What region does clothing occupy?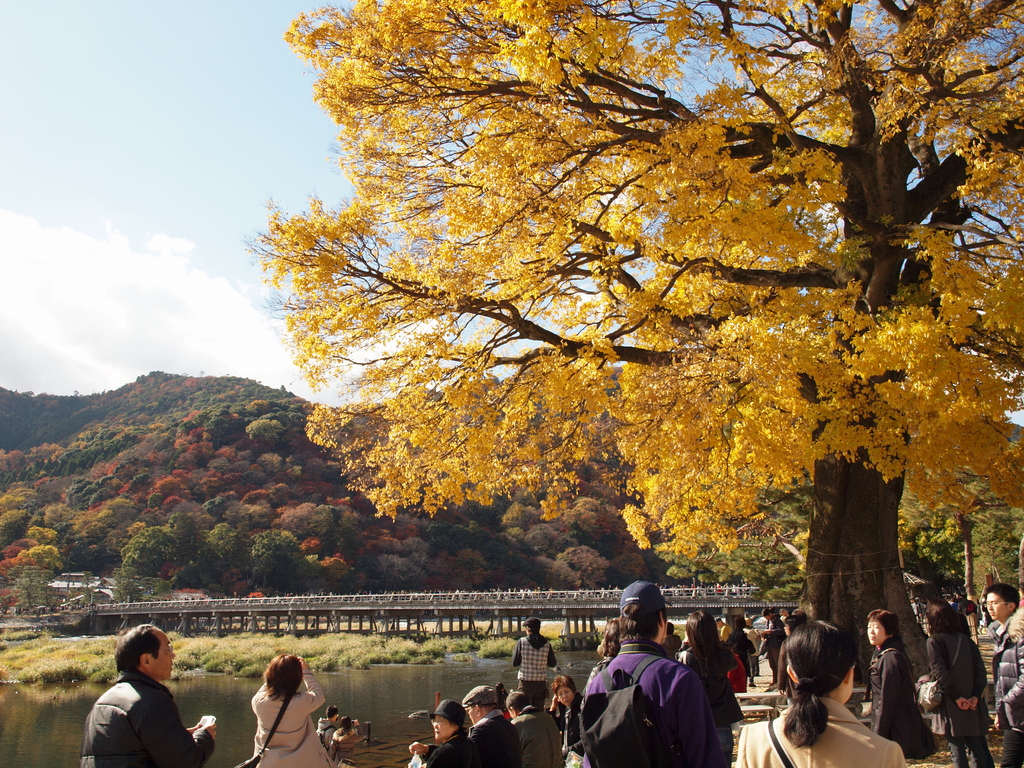
996, 611, 1023, 767.
